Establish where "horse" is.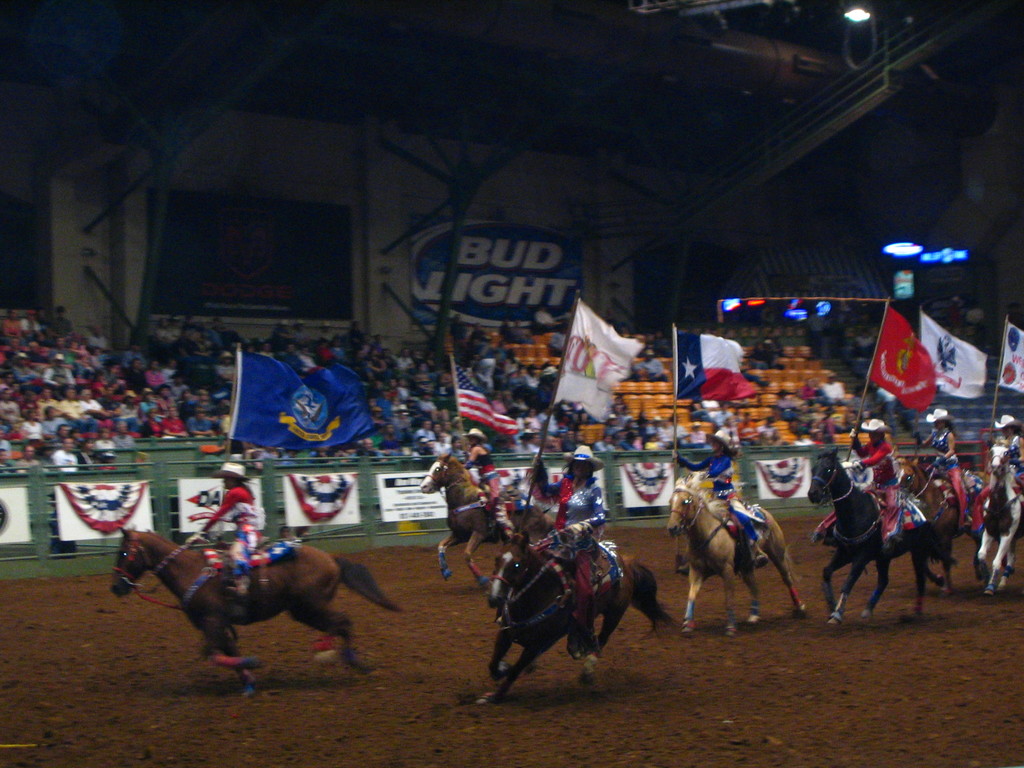
Established at 485/526/680/708.
